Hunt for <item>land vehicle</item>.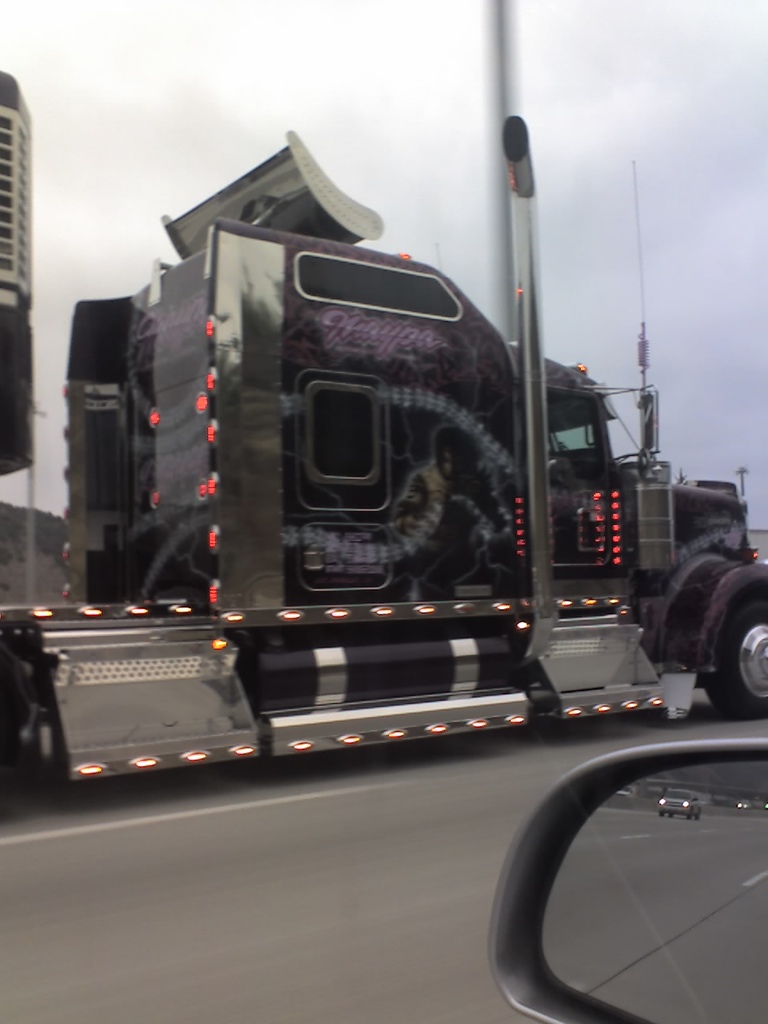
Hunted down at 0 122 767 808.
